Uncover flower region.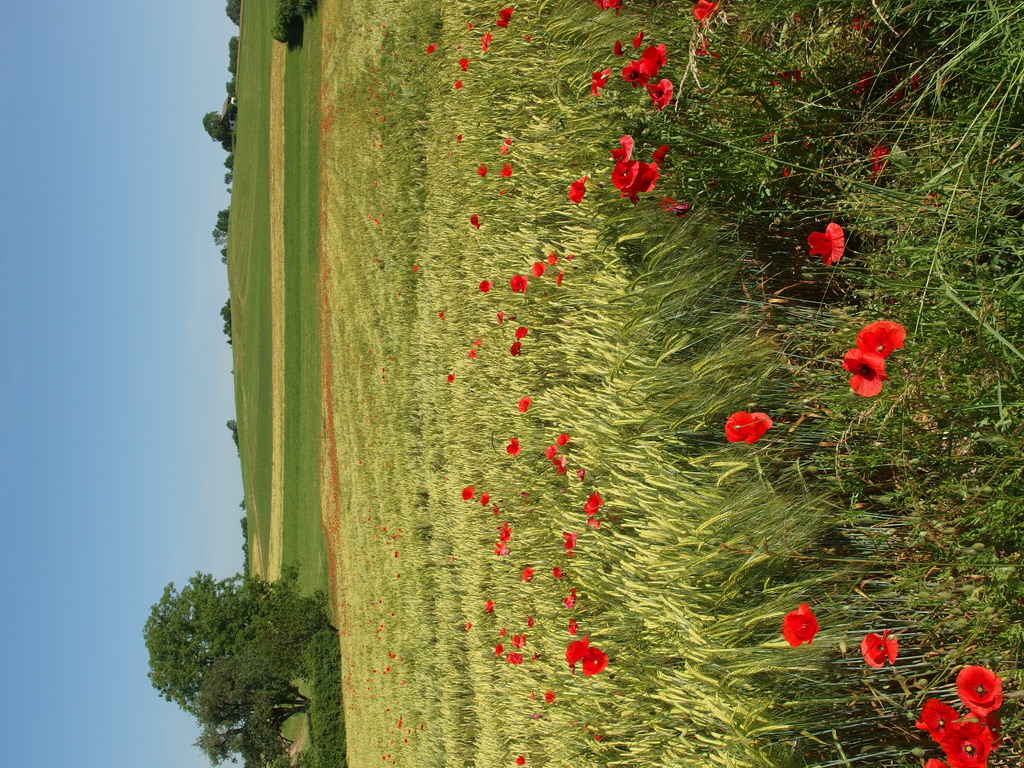
Uncovered: (x1=366, y1=518, x2=372, y2=522).
